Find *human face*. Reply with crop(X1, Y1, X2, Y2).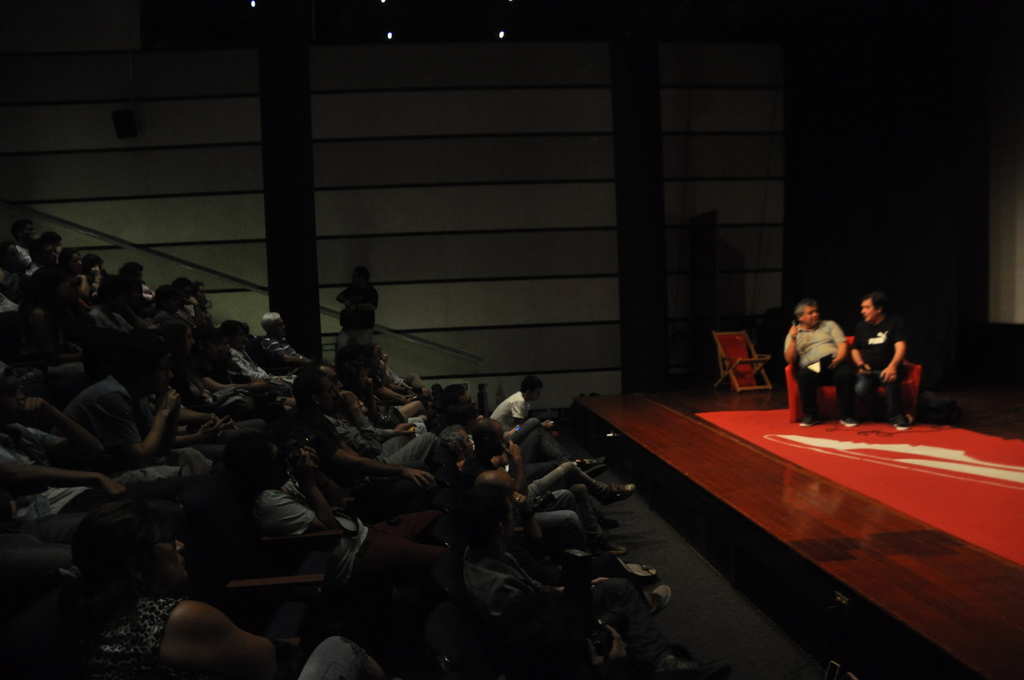
crop(70, 253, 82, 272).
